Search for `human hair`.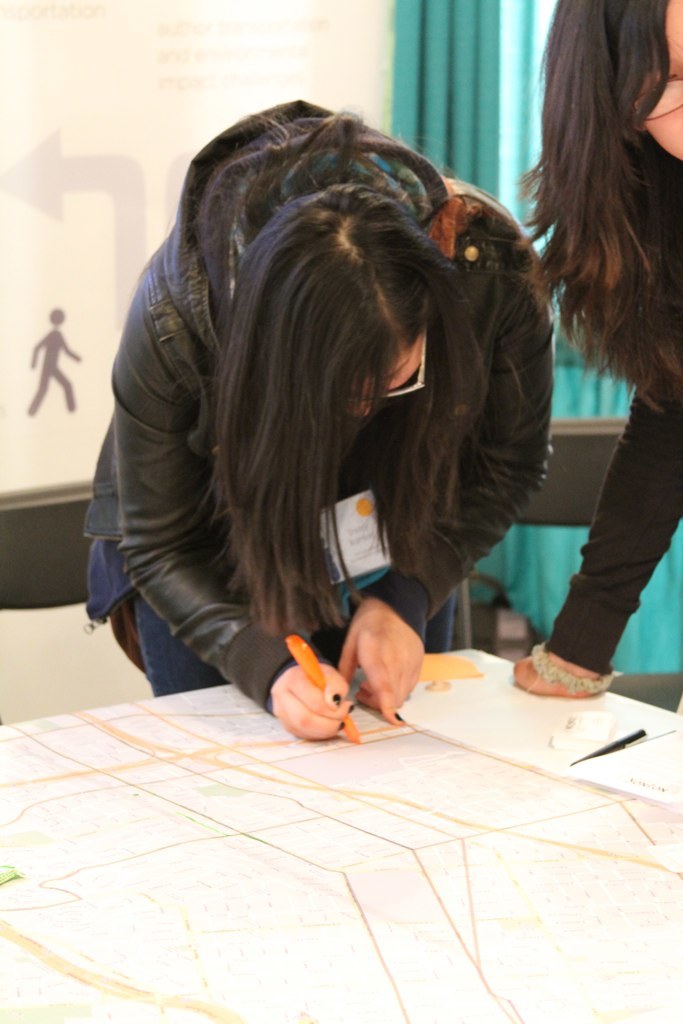
Found at [204,105,493,637].
